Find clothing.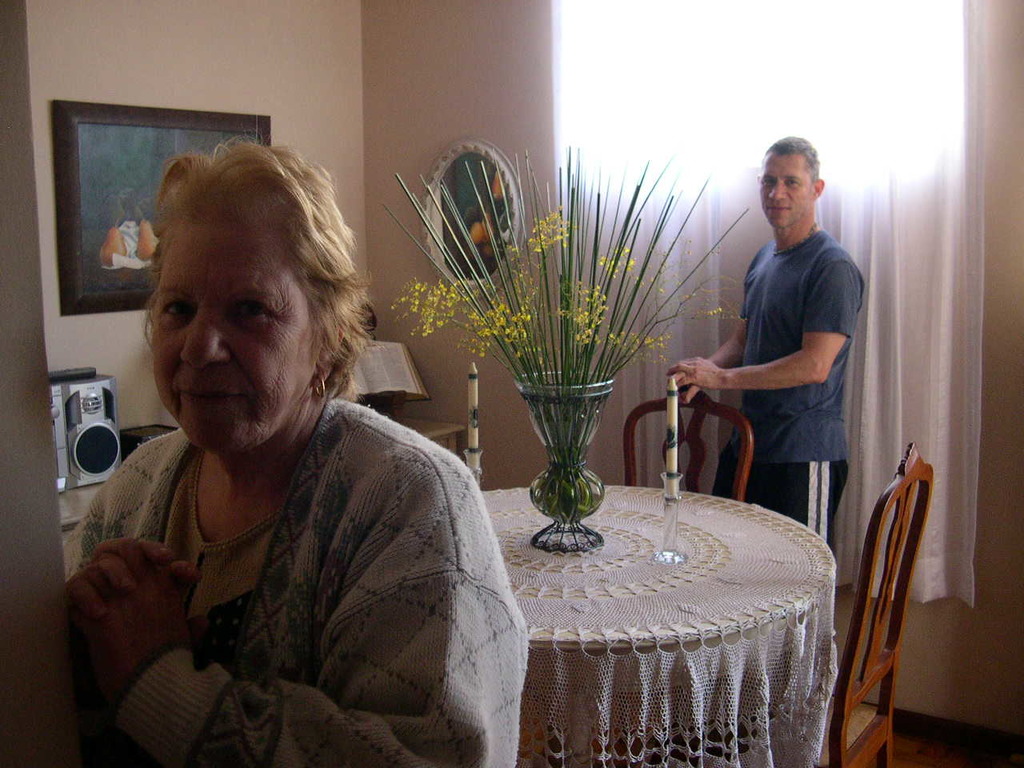
BBox(722, 225, 873, 470).
